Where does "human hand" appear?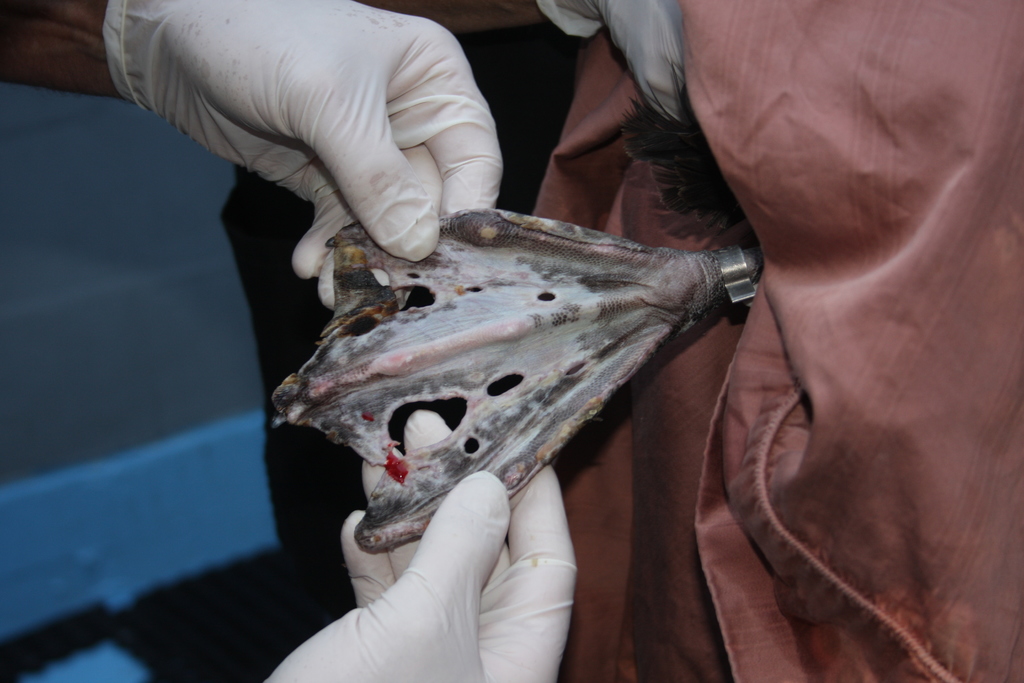
Appears at 593:0:705:126.
